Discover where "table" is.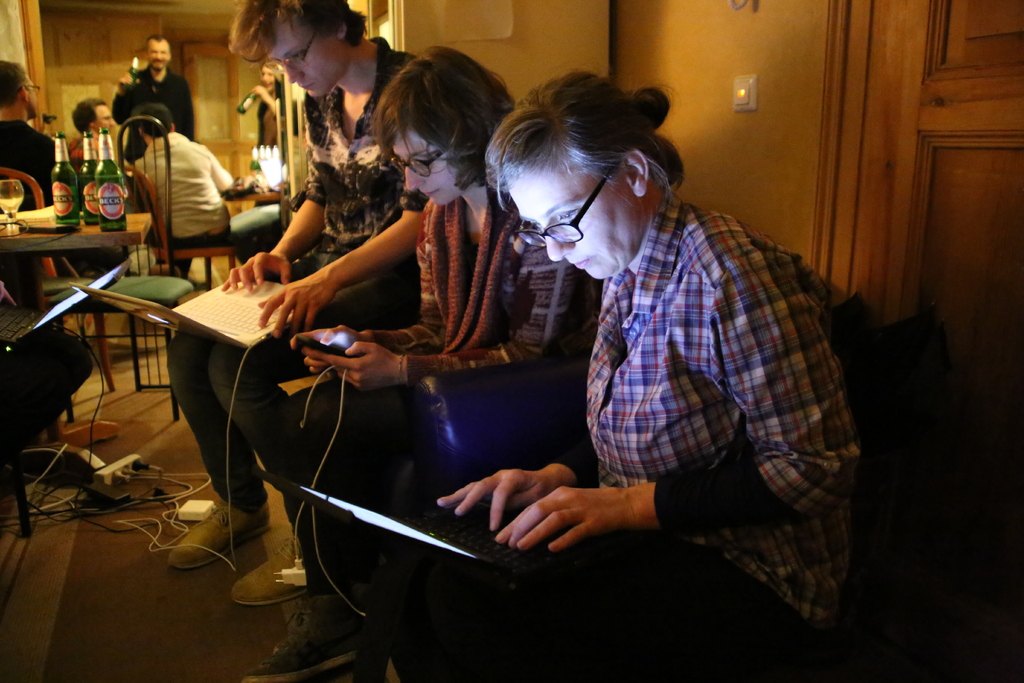
Discovered at region(0, 206, 152, 391).
